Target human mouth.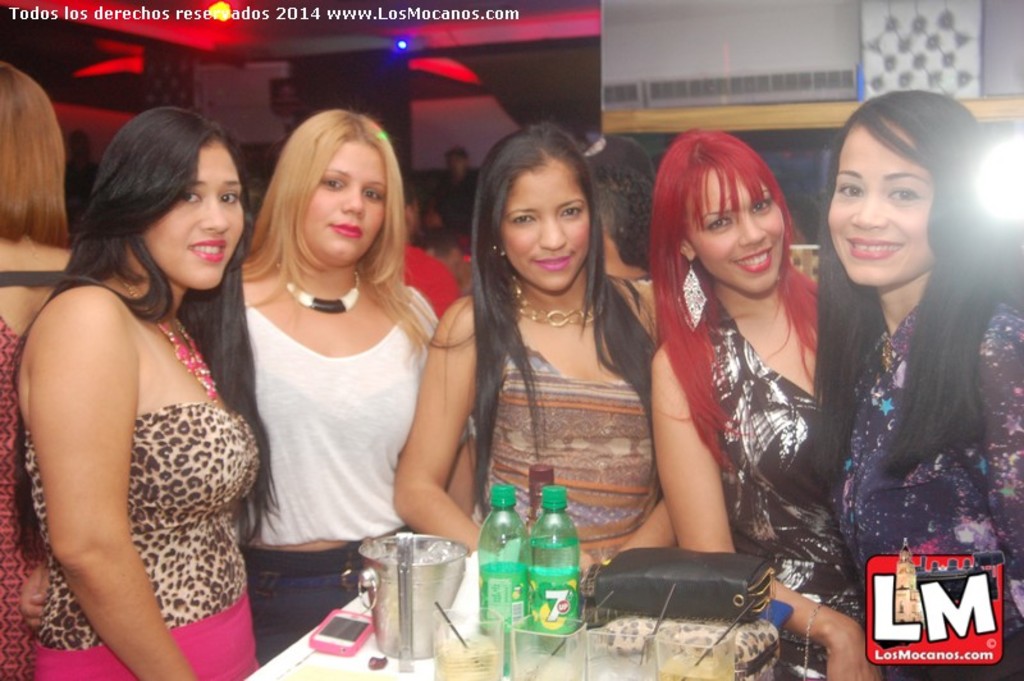
Target region: <region>532, 252, 573, 276</region>.
